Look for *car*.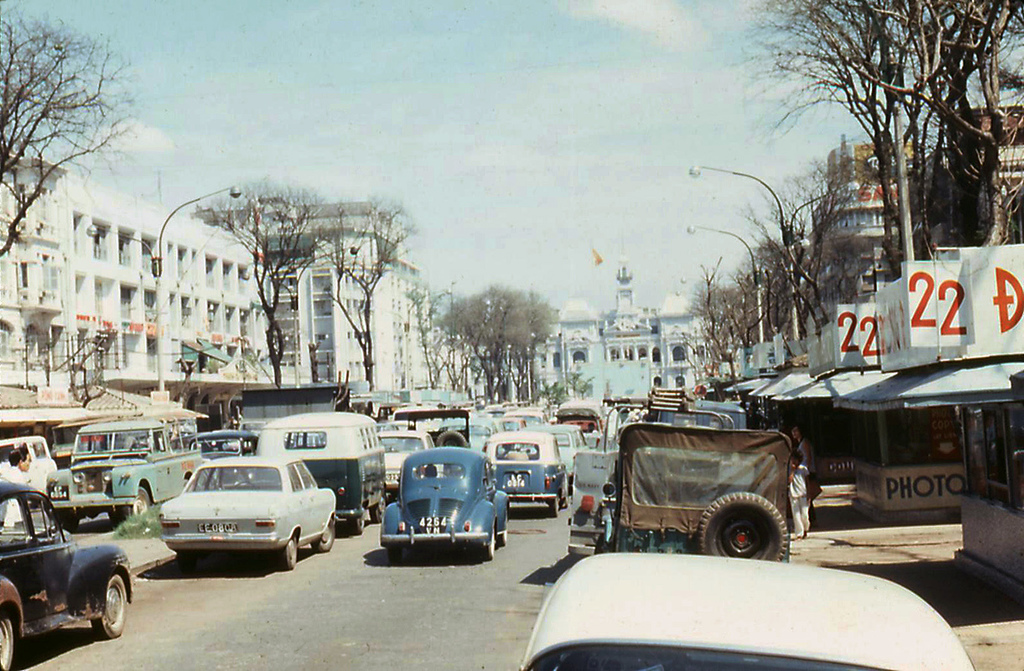
Found: (486,426,568,517).
